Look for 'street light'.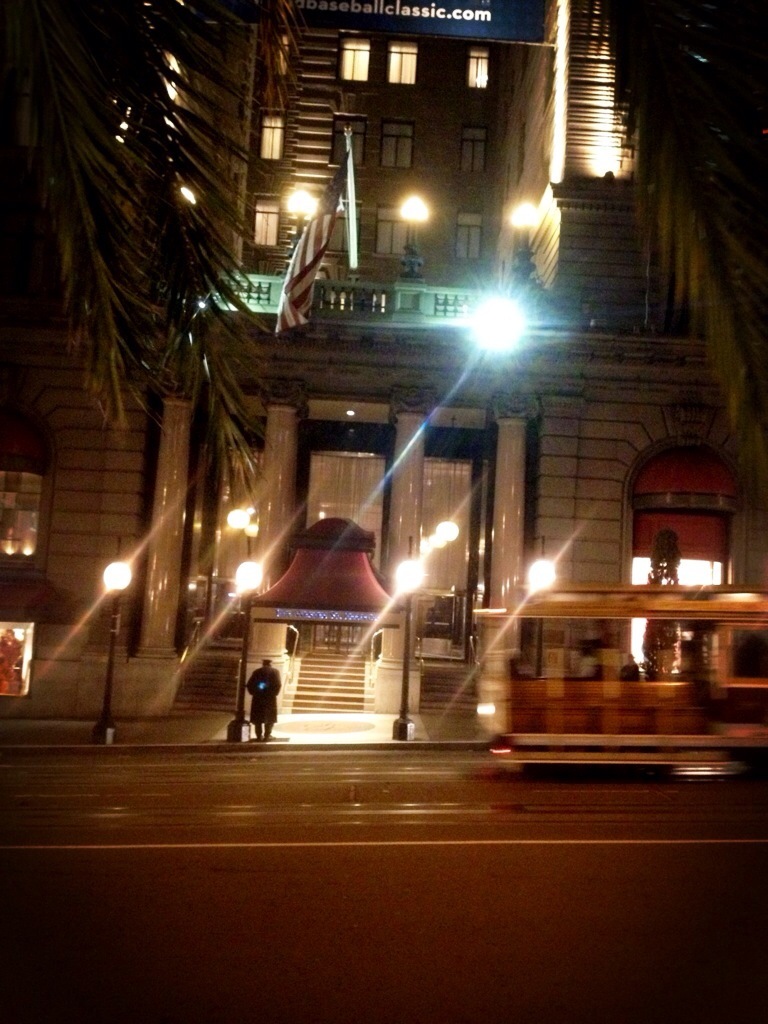
Found: BBox(500, 189, 545, 279).
